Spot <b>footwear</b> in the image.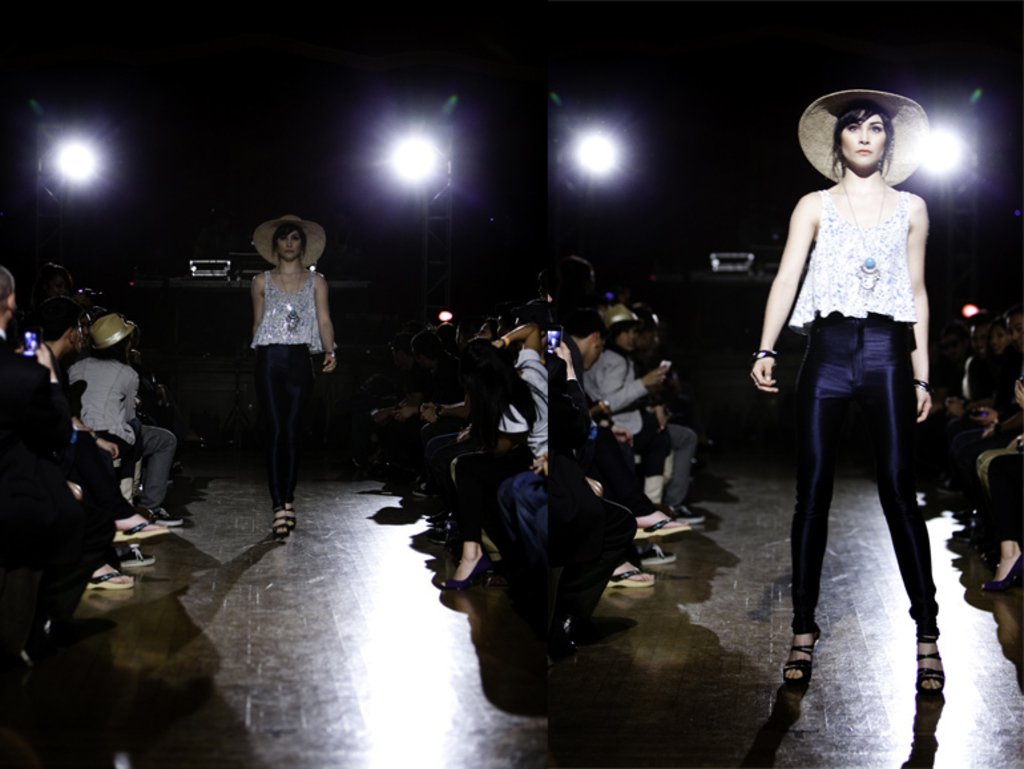
<b>footwear</b> found at BBox(605, 564, 656, 587).
